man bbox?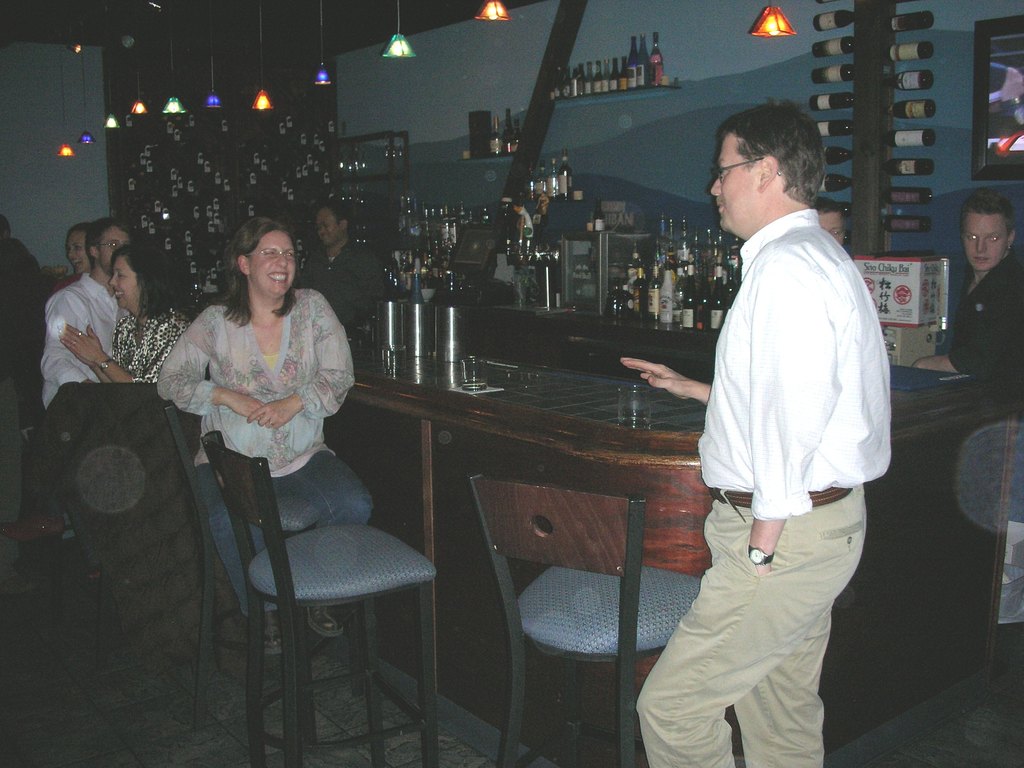
bbox(0, 216, 35, 266)
